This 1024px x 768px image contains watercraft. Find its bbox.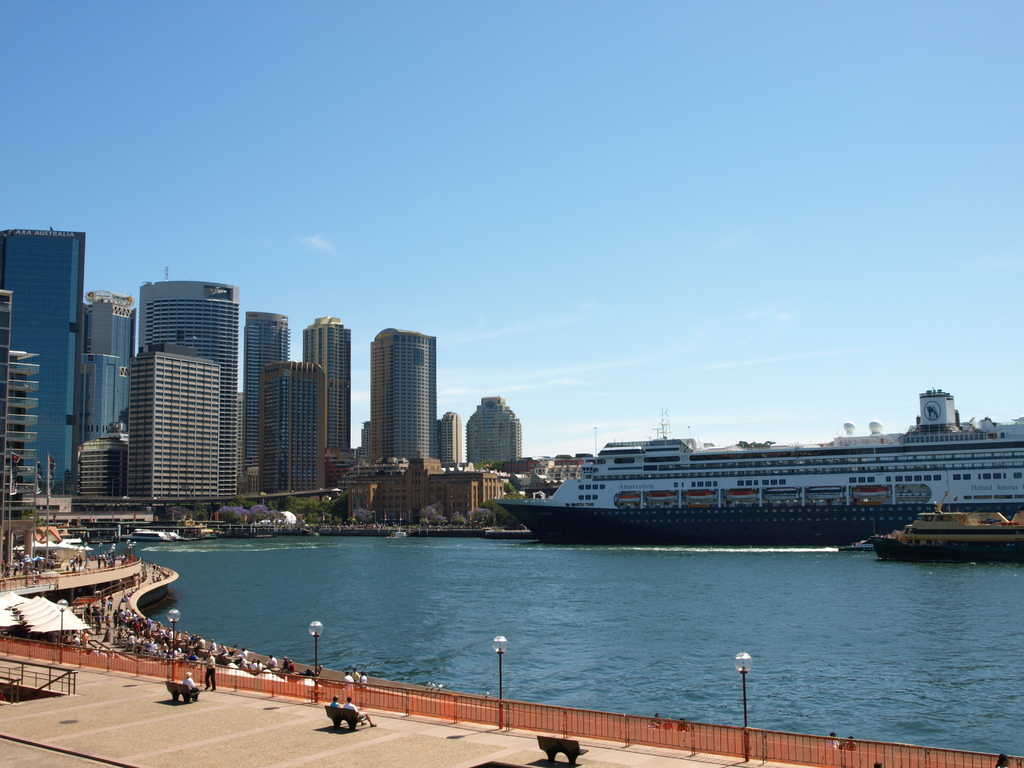
(x1=869, y1=488, x2=1020, y2=564).
